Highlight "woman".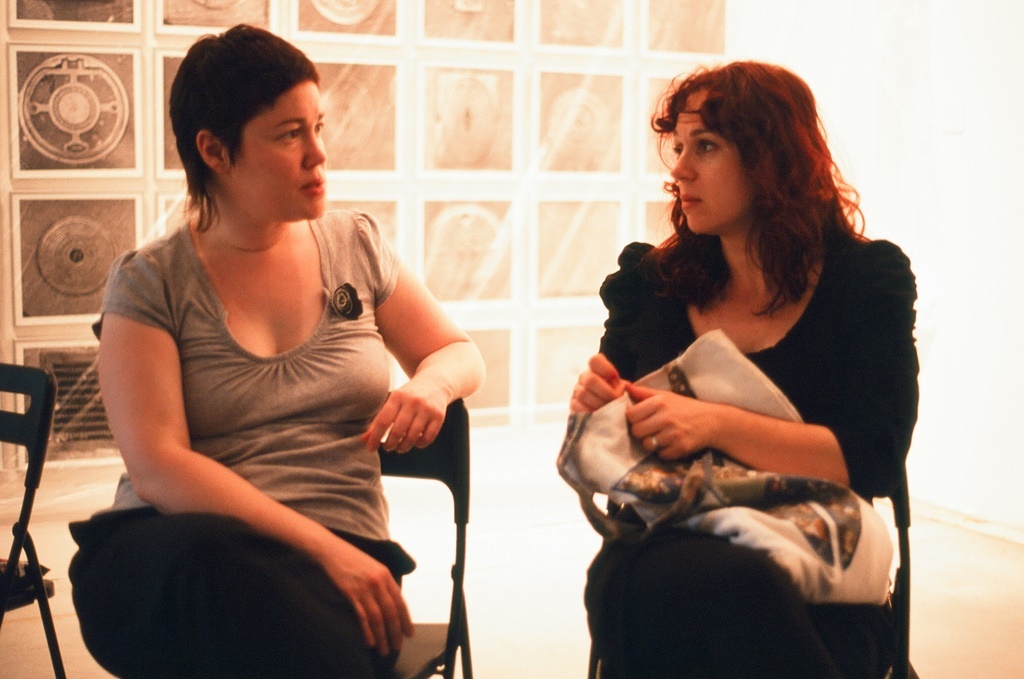
Highlighted region: [x1=67, y1=22, x2=486, y2=678].
